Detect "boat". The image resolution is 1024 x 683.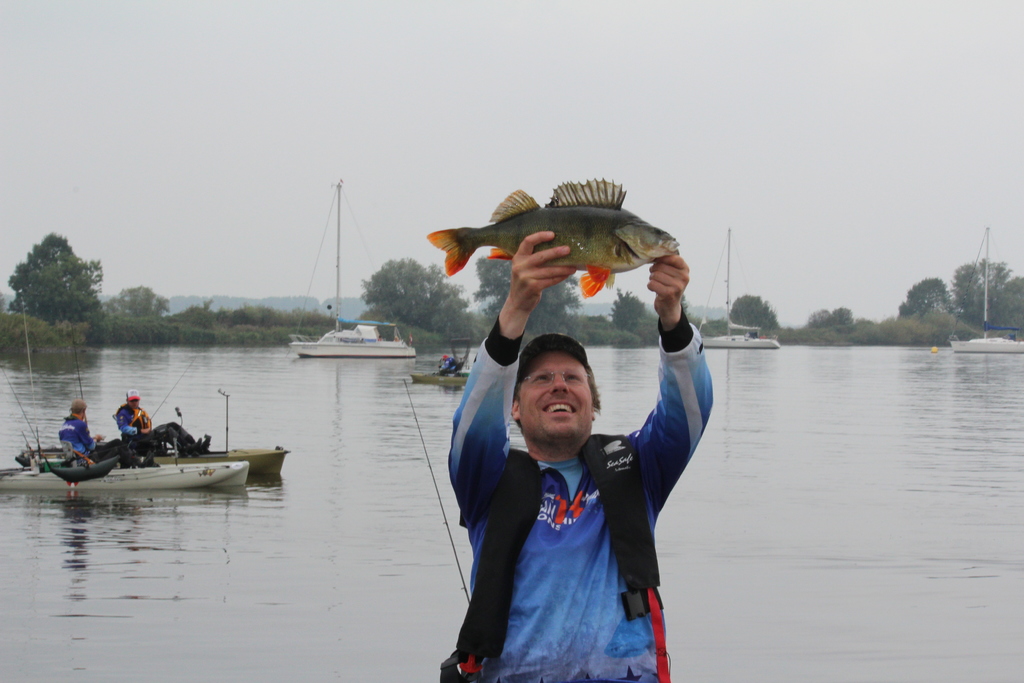
bbox(285, 170, 417, 357).
